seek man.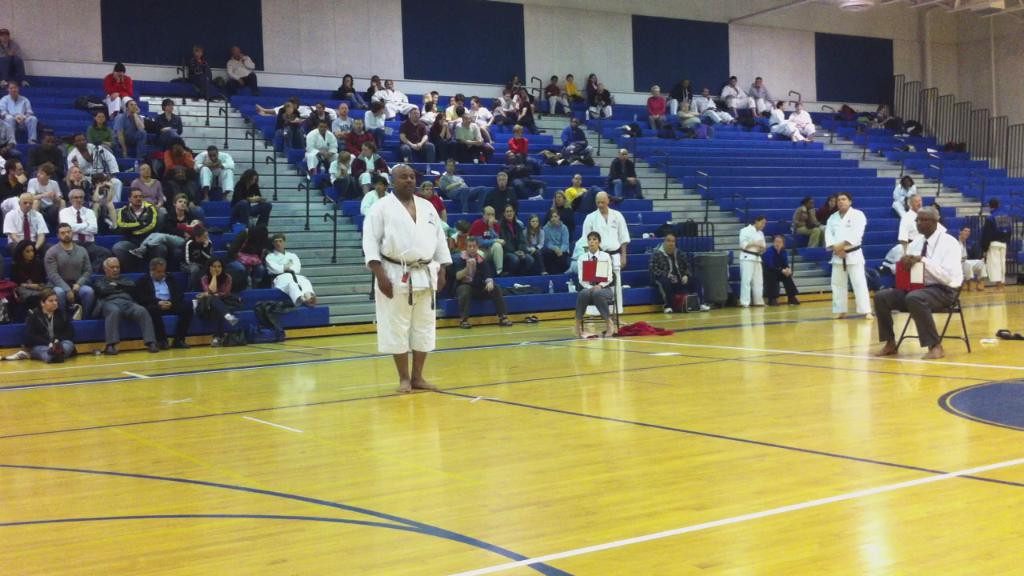
(x1=23, y1=126, x2=66, y2=172).
